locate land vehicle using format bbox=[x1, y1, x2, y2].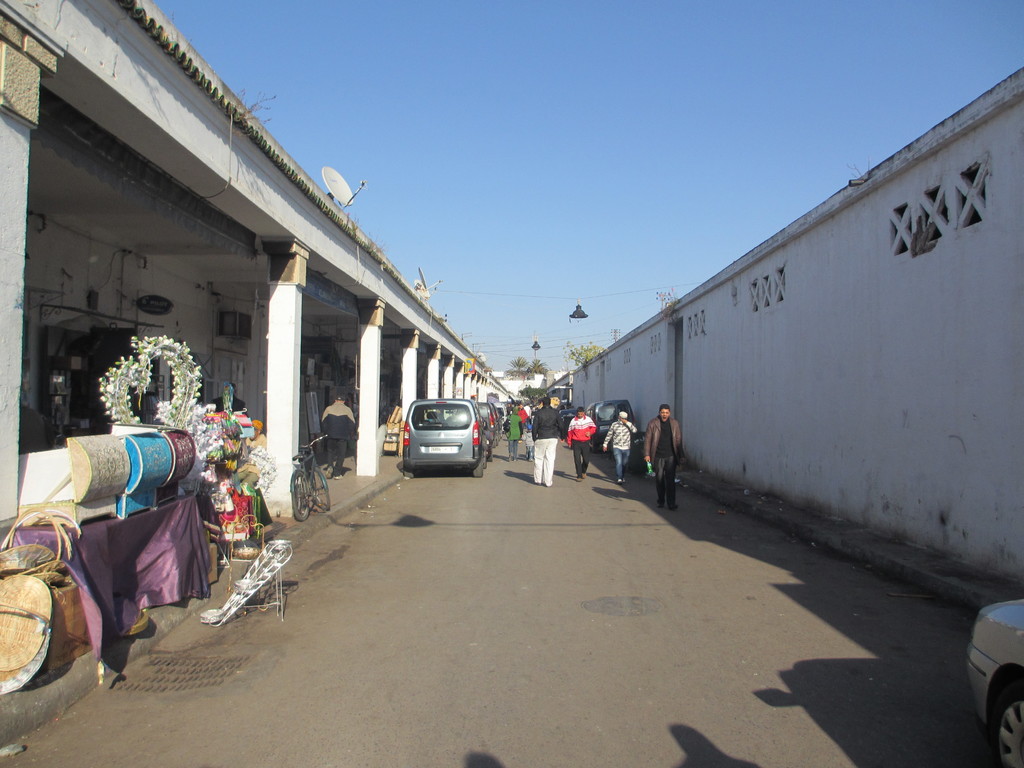
bbox=[287, 435, 333, 523].
